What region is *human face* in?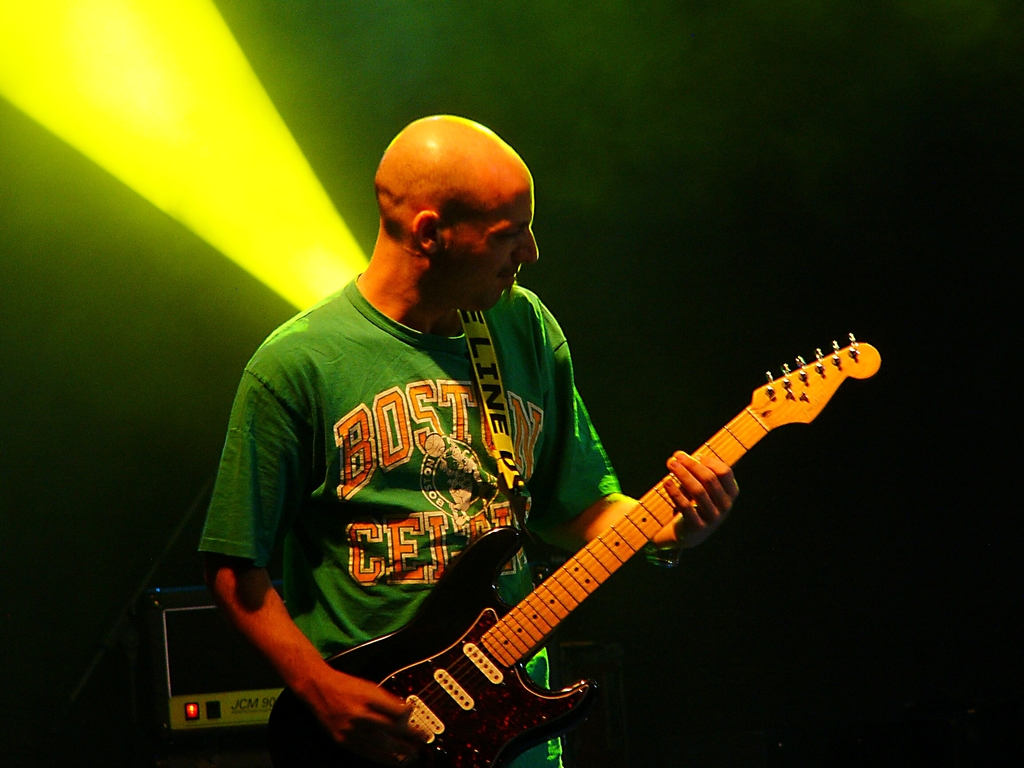
pyautogui.locateOnScreen(447, 180, 536, 313).
